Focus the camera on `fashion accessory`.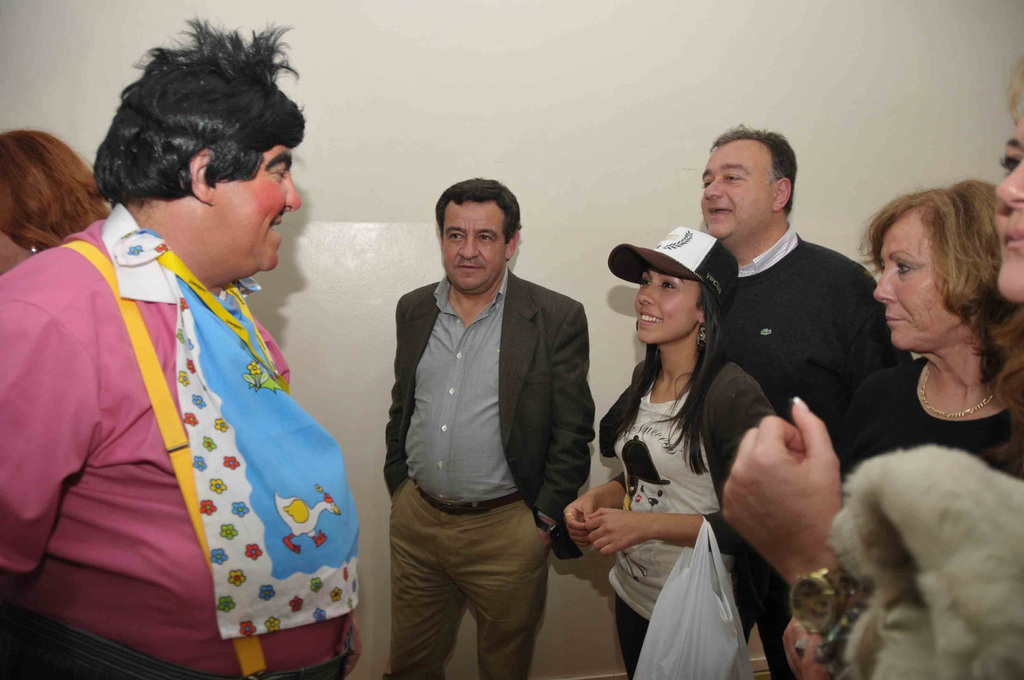
Focus region: BBox(920, 366, 993, 426).
